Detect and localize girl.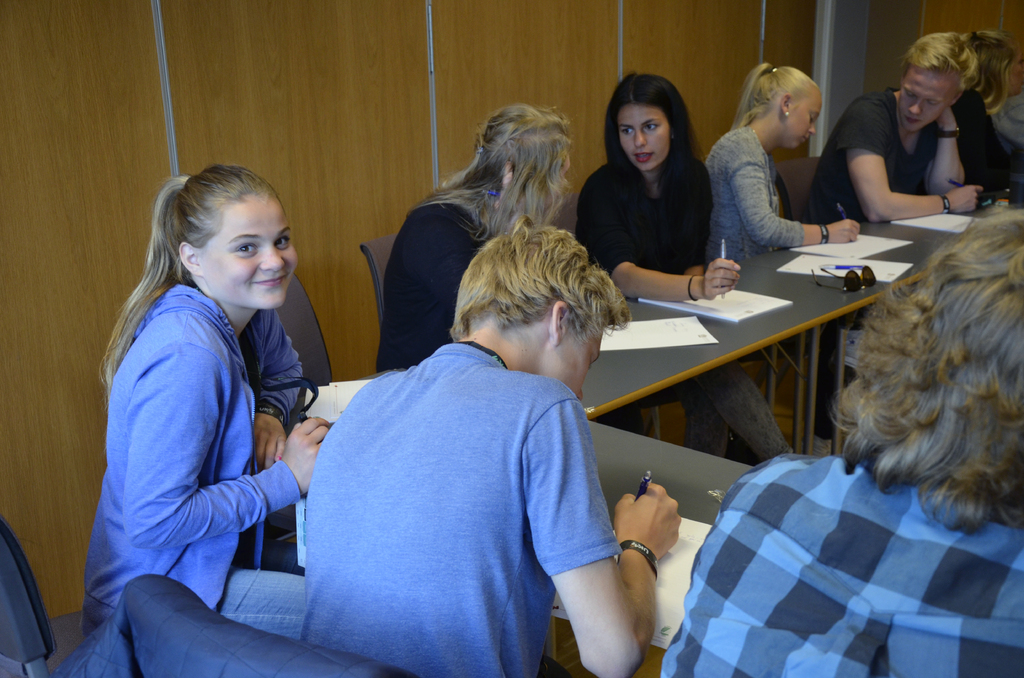
Localized at select_region(373, 104, 574, 373).
